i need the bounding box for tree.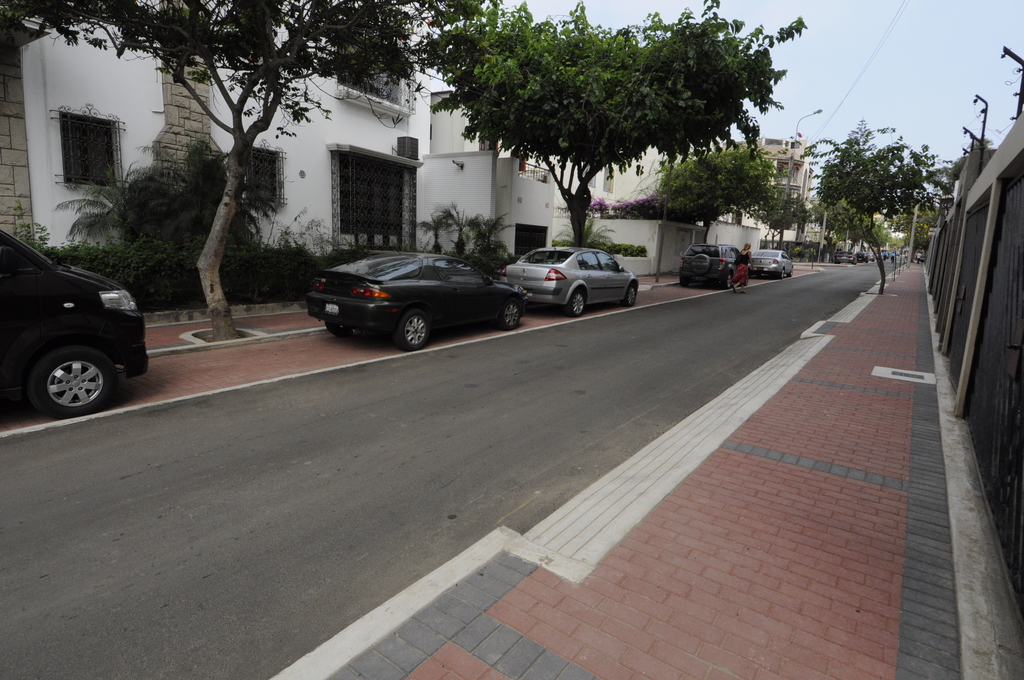
Here it is: [x1=822, y1=112, x2=959, y2=256].
